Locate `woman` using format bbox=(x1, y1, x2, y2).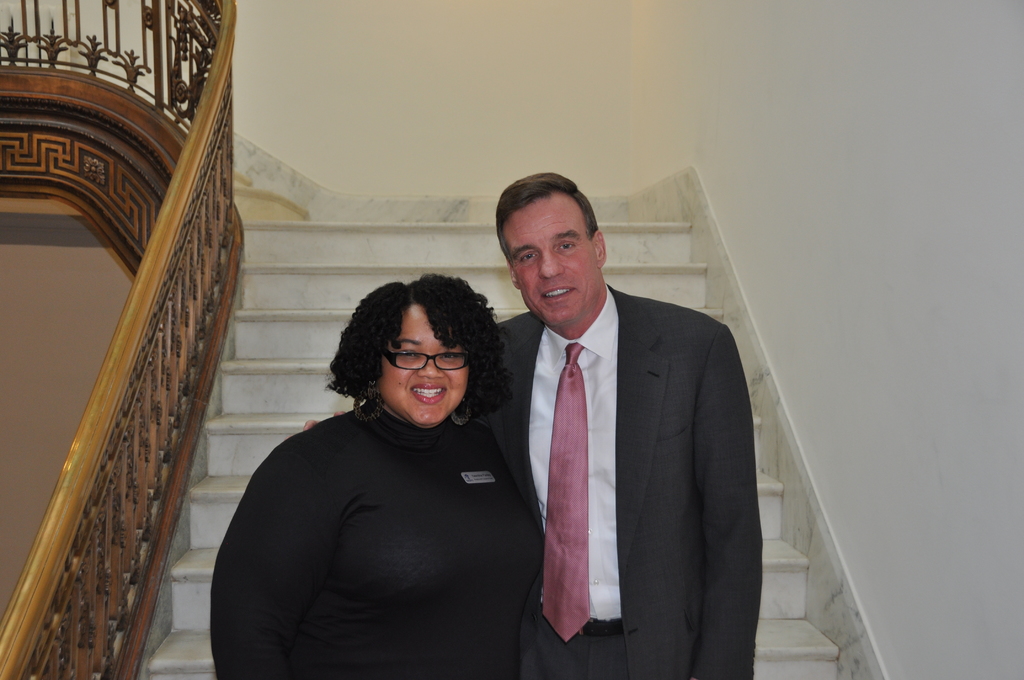
bbox=(211, 268, 540, 677).
